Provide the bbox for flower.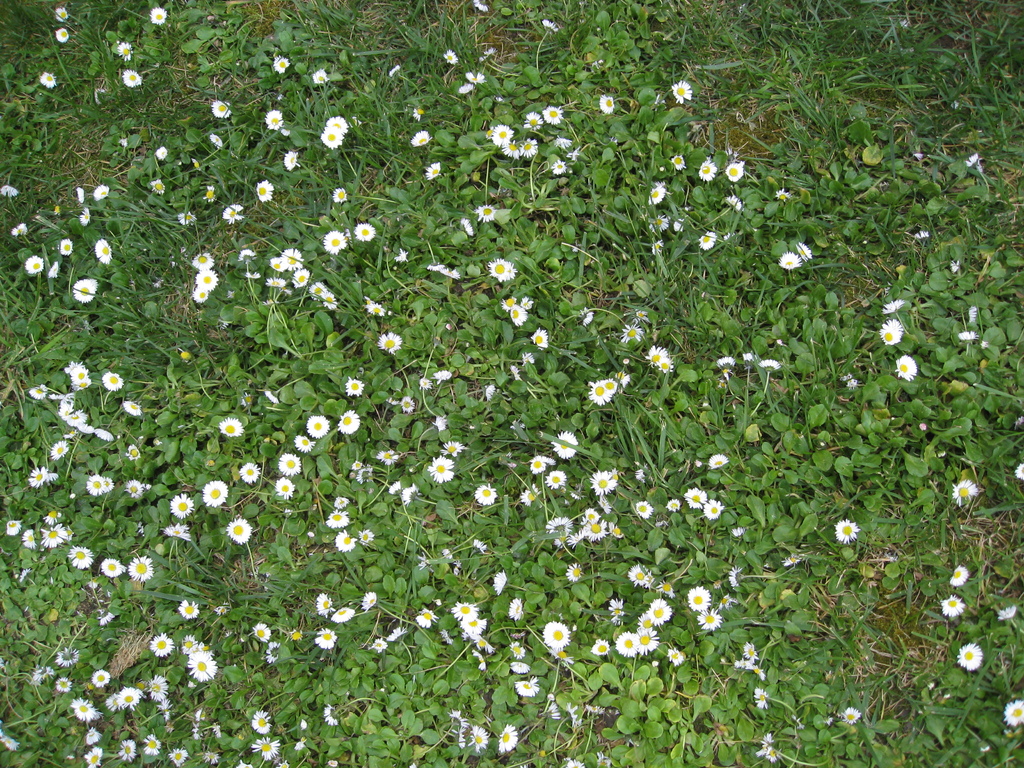
[x1=471, y1=538, x2=488, y2=554].
